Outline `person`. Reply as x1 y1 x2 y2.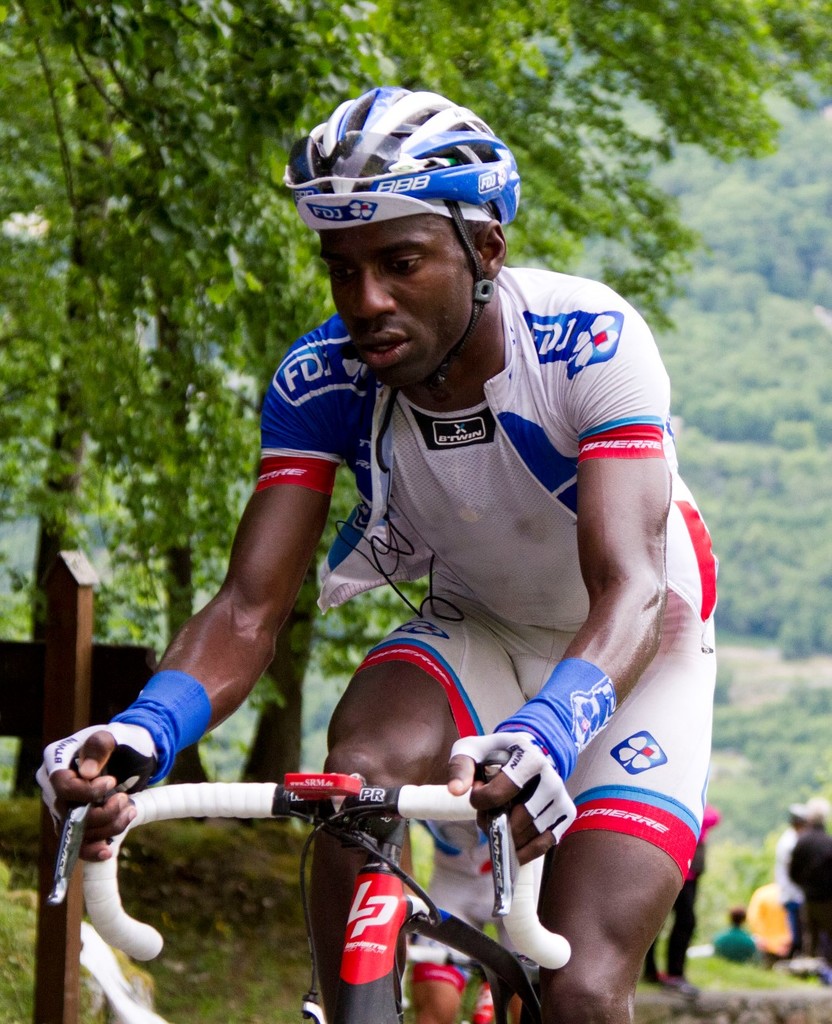
35 86 723 1023.
